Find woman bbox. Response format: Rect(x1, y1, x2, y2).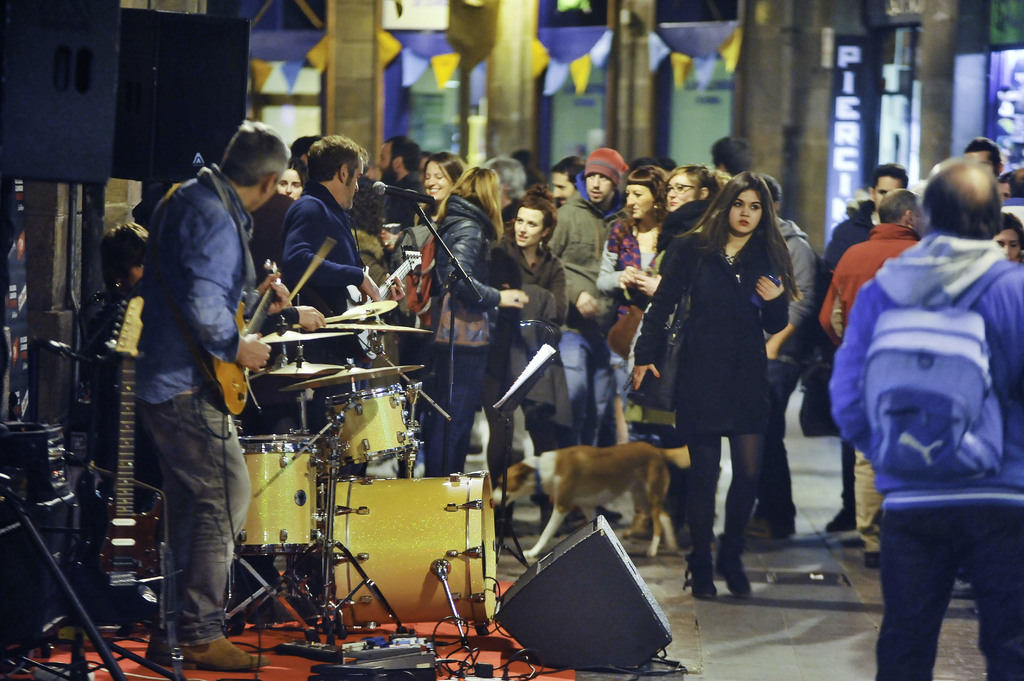
Rect(417, 160, 525, 471).
